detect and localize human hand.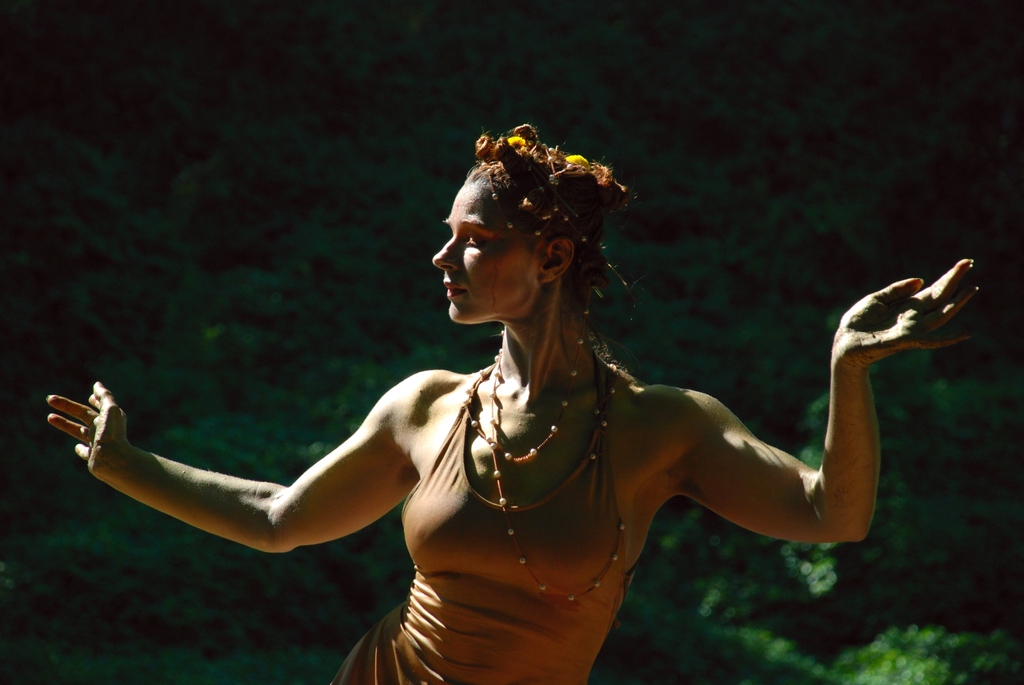
Localized at 44:379:133:475.
